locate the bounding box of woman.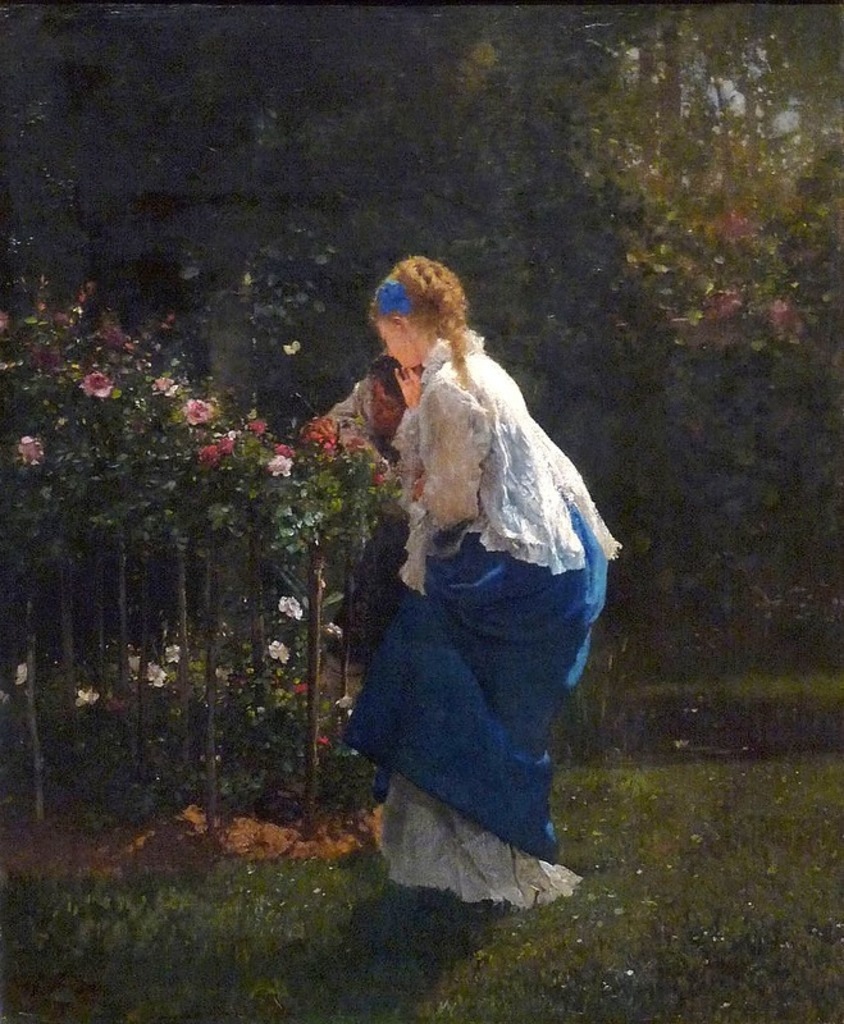
Bounding box: x1=309, y1=355, x2=420, y2=525.
